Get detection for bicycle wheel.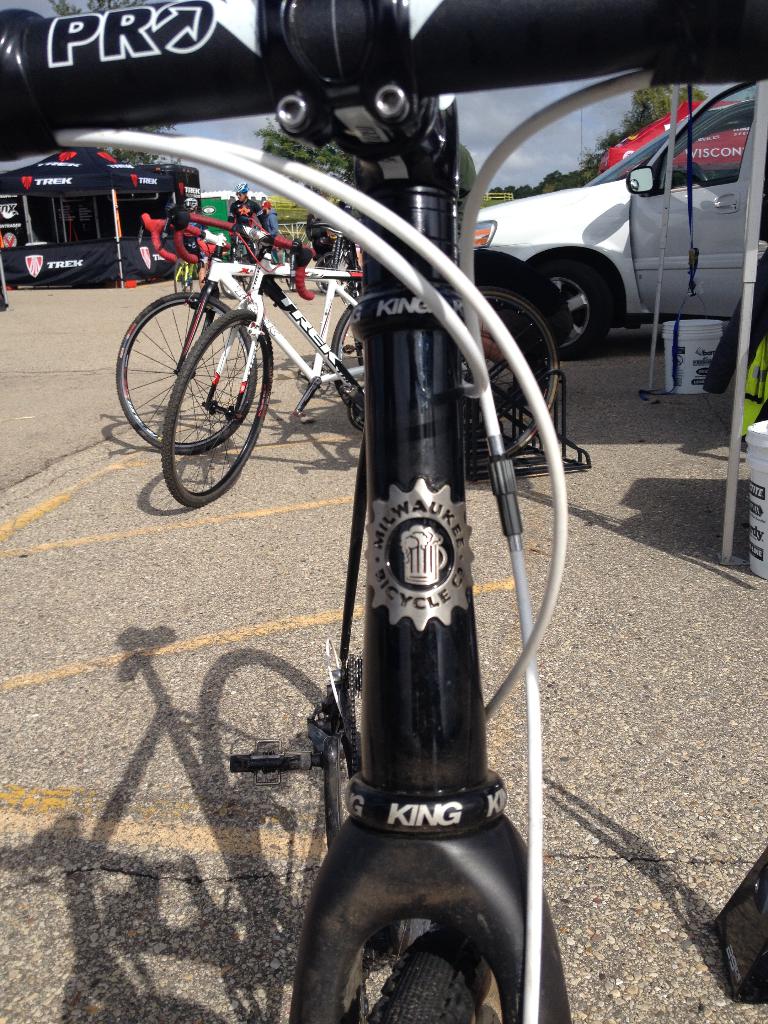
Detection: (x1=463, y1=288, x2=565, y2=481).
